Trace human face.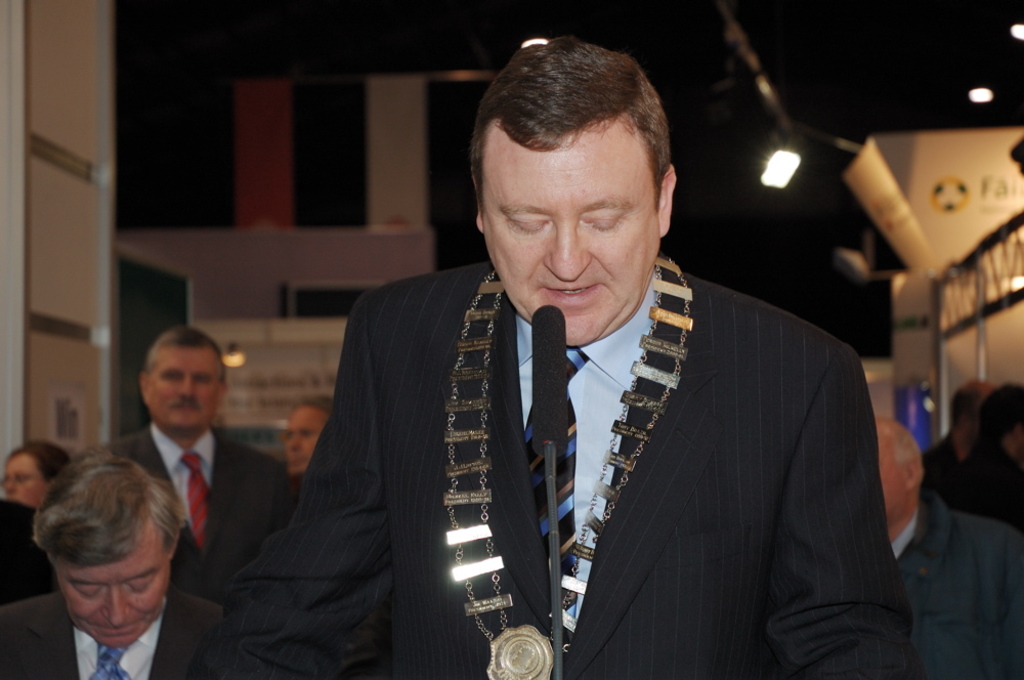
Traced to left=152, top=351, right=221, bottom=434.
